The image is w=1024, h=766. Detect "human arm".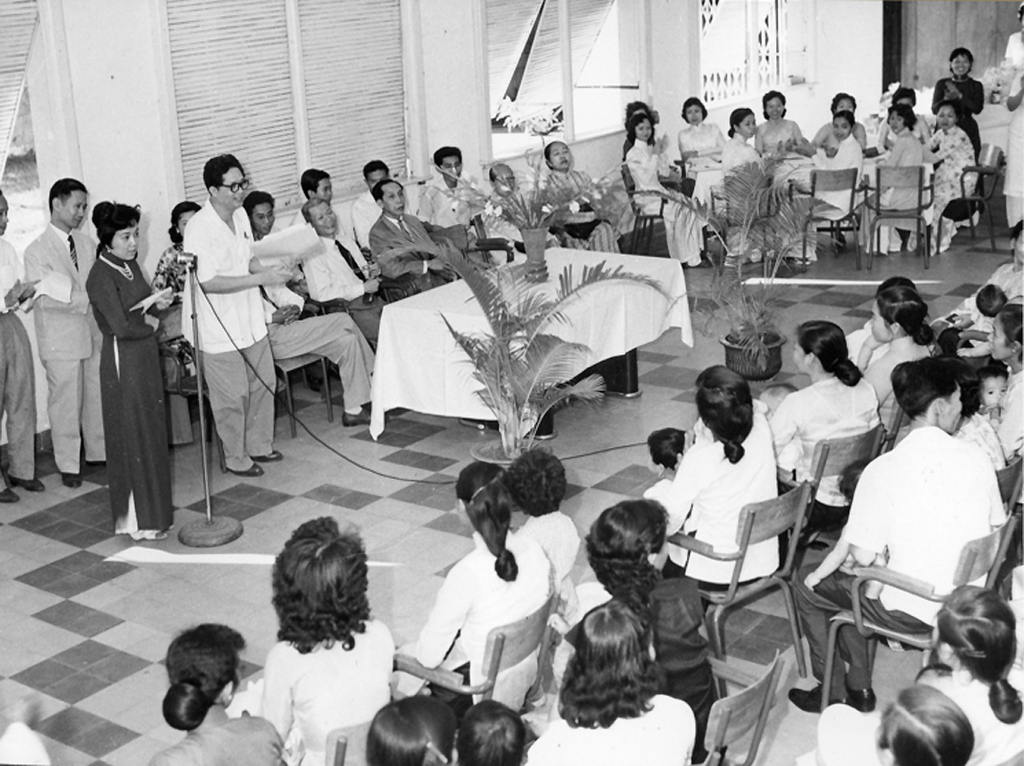
Detection: 242/649/305/737.
